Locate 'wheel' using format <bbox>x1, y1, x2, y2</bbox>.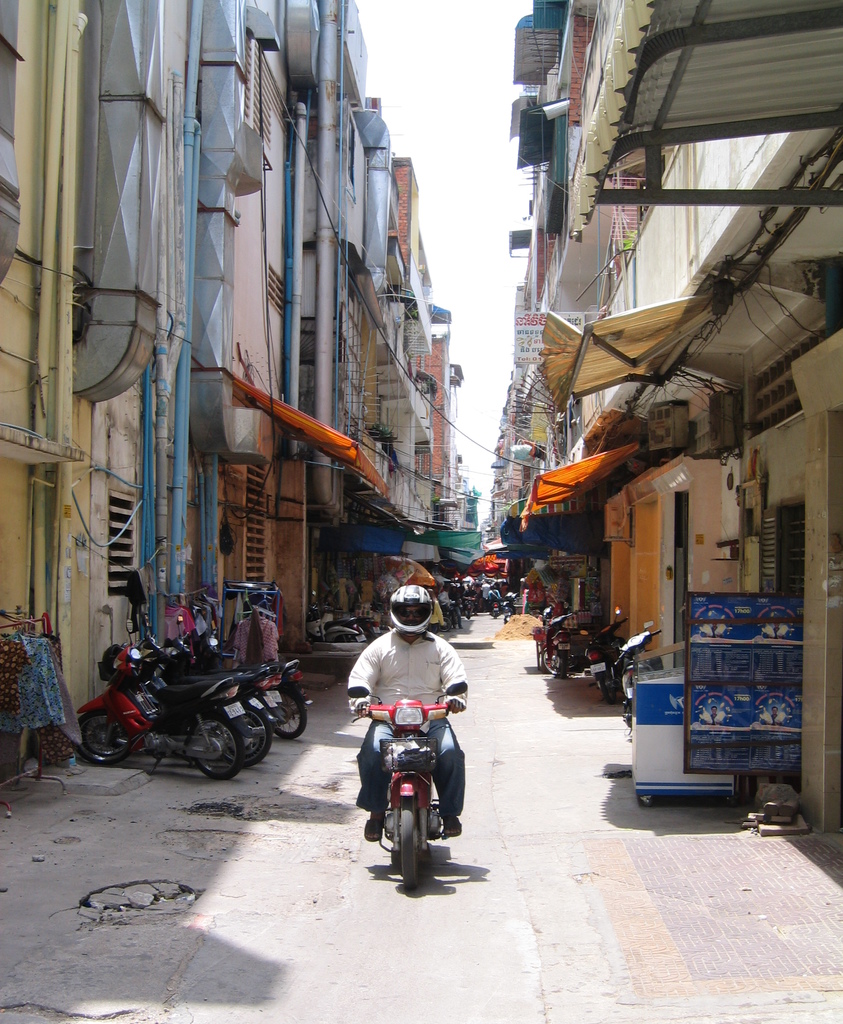
<bbox>442, 617, 453, 631</bbox>.
